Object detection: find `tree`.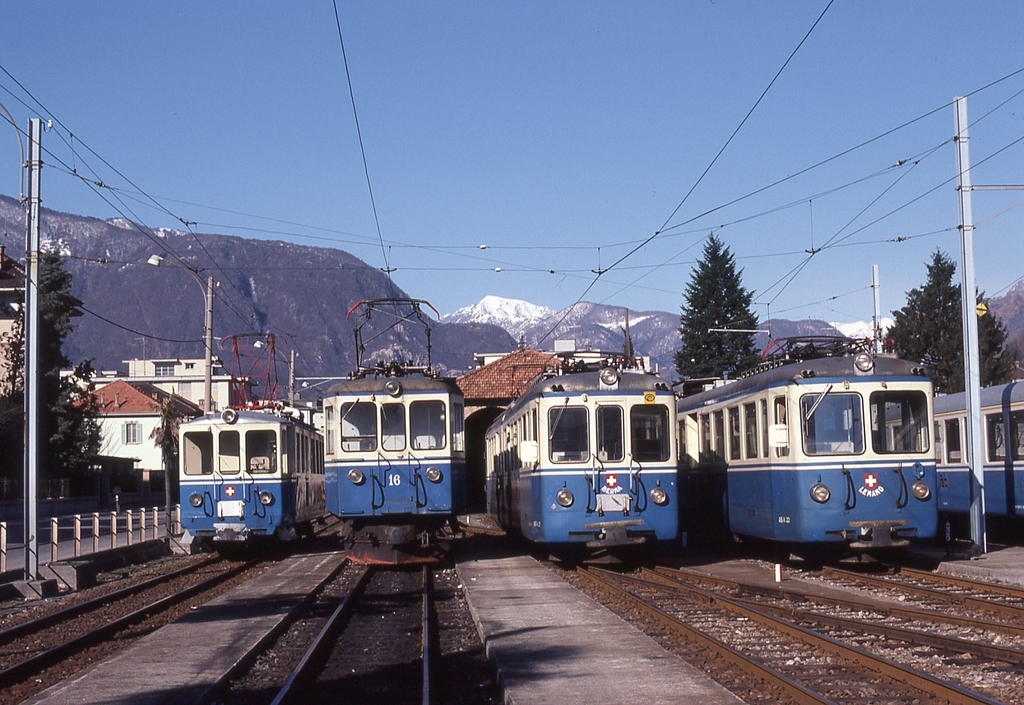
box=[881, 247, 1018, 391].
